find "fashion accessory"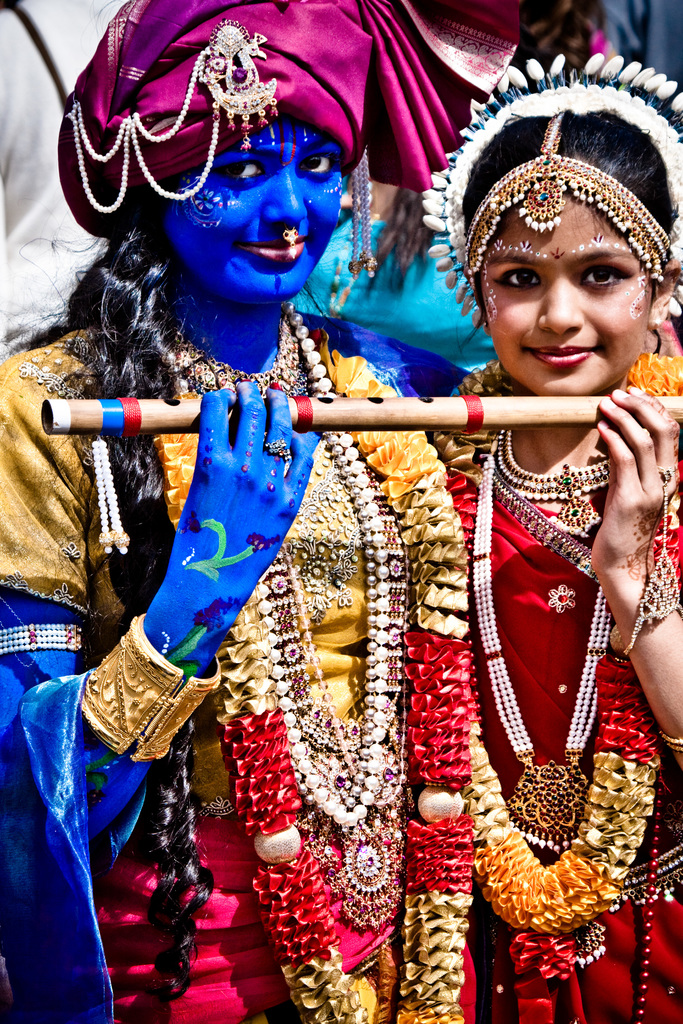
box=[80, 620, 226, 762]
